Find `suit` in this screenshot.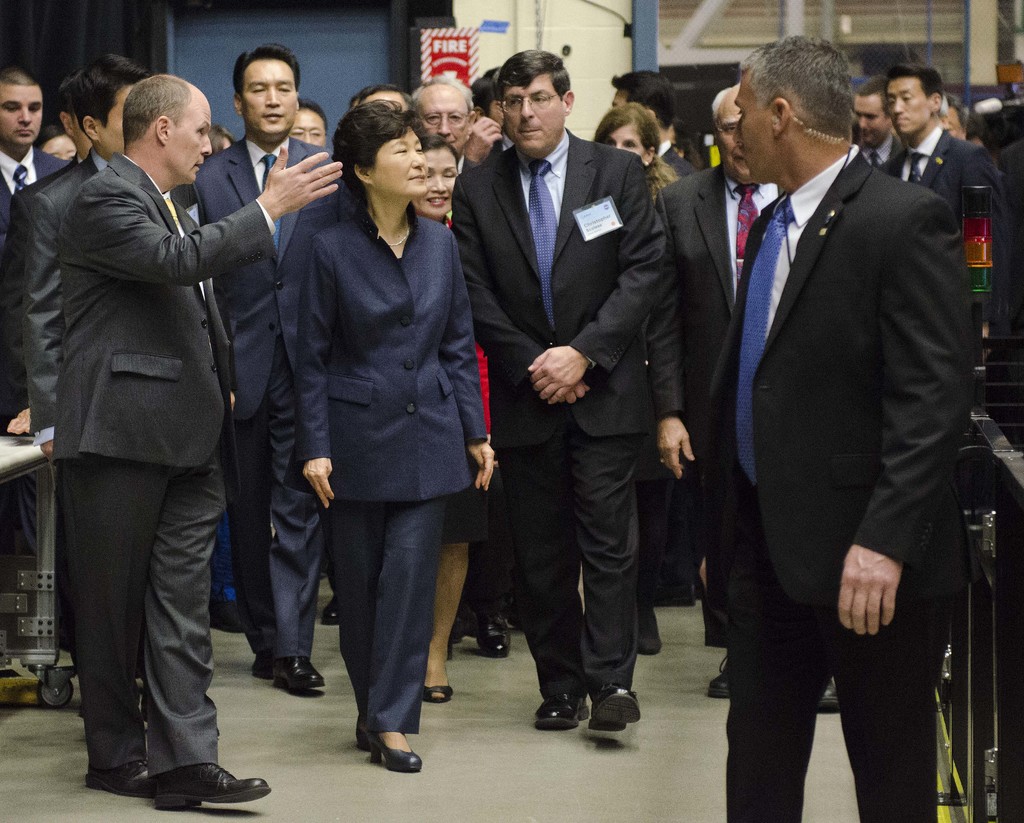
The bounding box for `suit` is crop(875, 122, 992, 231).
